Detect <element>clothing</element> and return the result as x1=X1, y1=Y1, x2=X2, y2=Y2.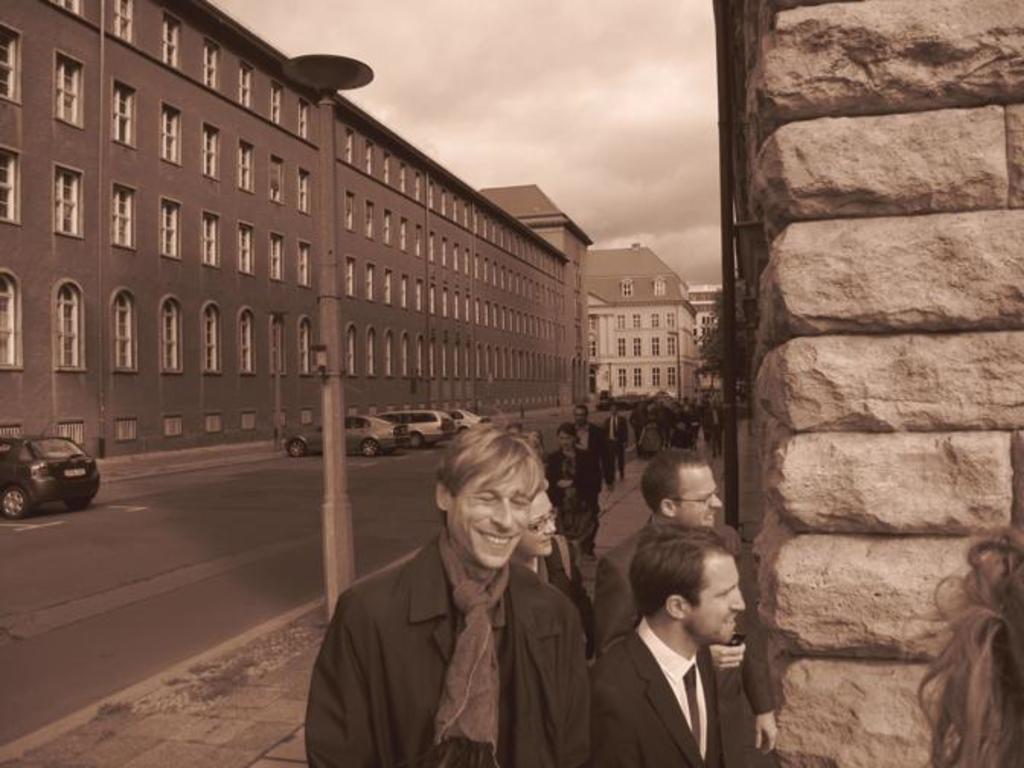
x1=704, y1=399, x2=725, y2=448.
